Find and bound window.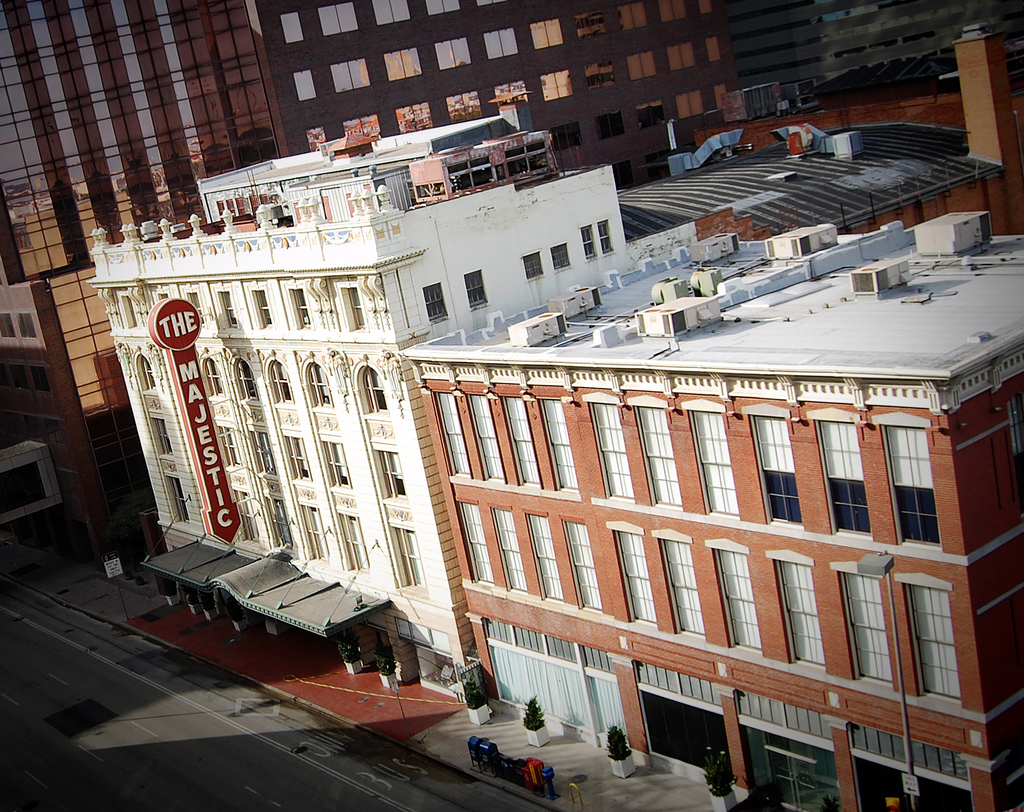
Bound: (x1=27, y1=366, x2=49, y2=391).
